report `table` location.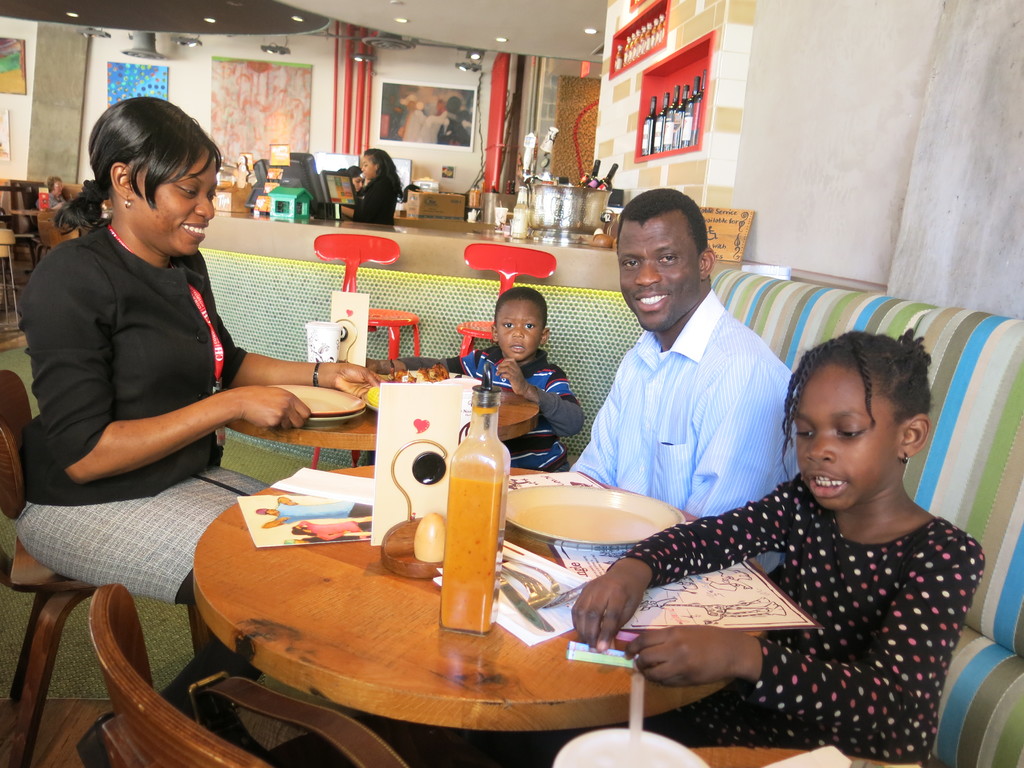
Report: rect(207, 376, 539, 466).
